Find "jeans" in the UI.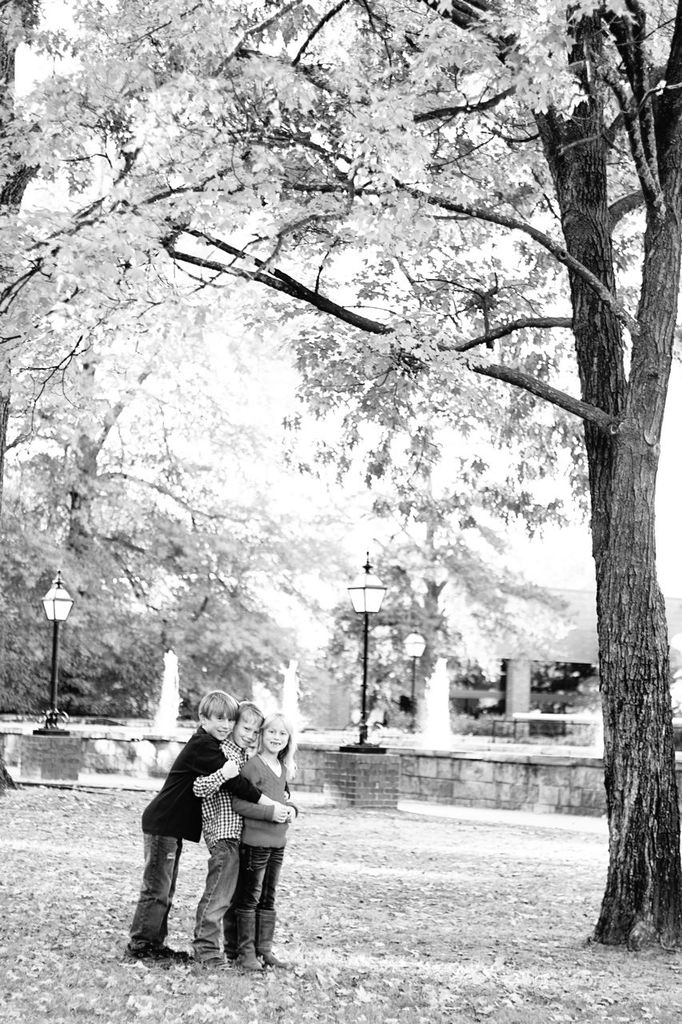
UI element at bbox=(233, 843, 280, 914).
